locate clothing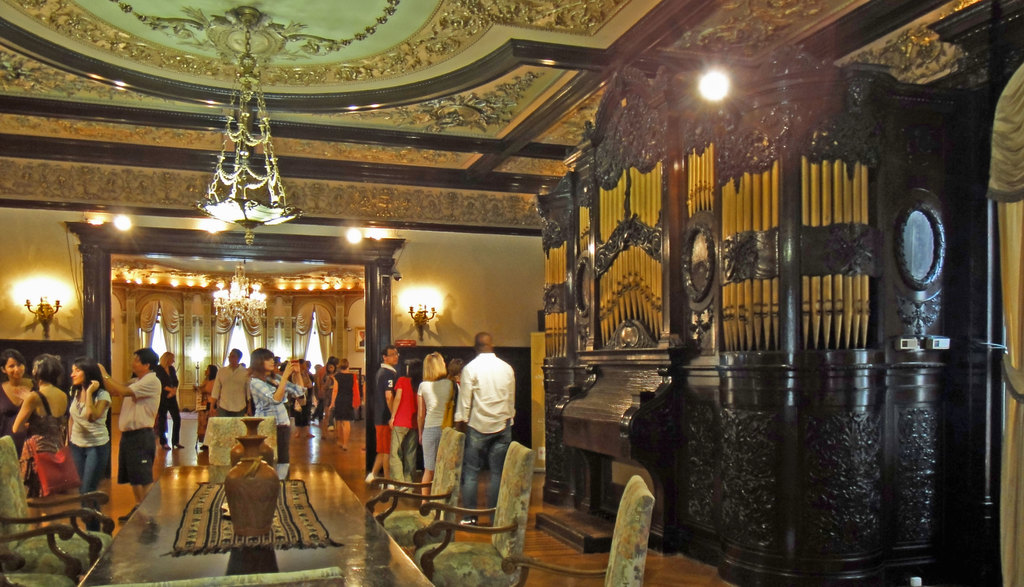
select_region(388, 376, 422, 485)
